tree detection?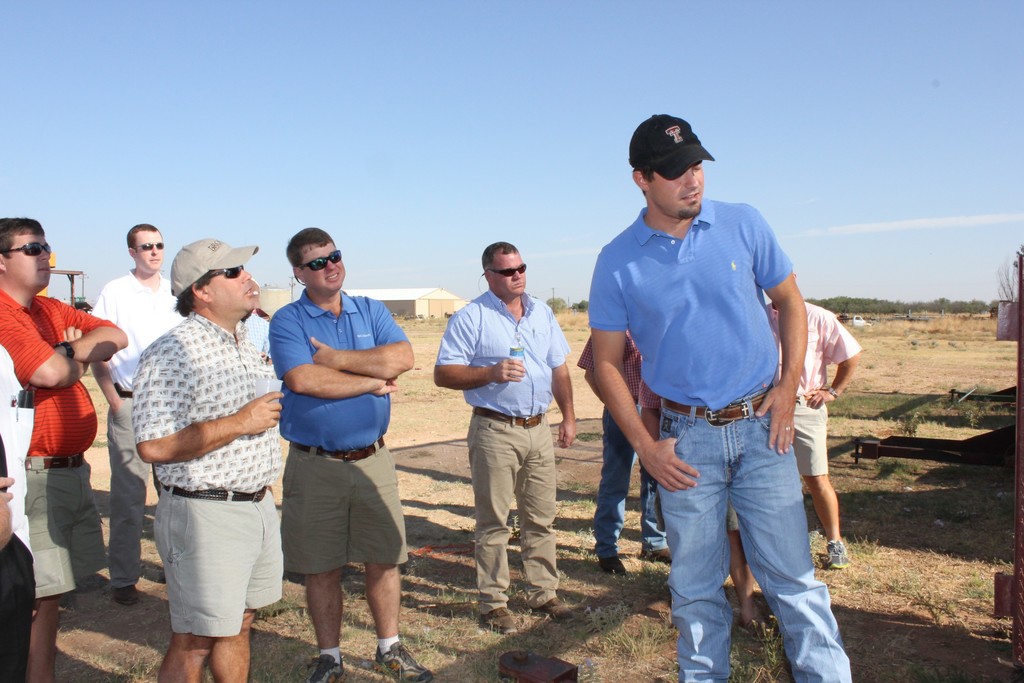
BBox(541, 290, 580, 328)
